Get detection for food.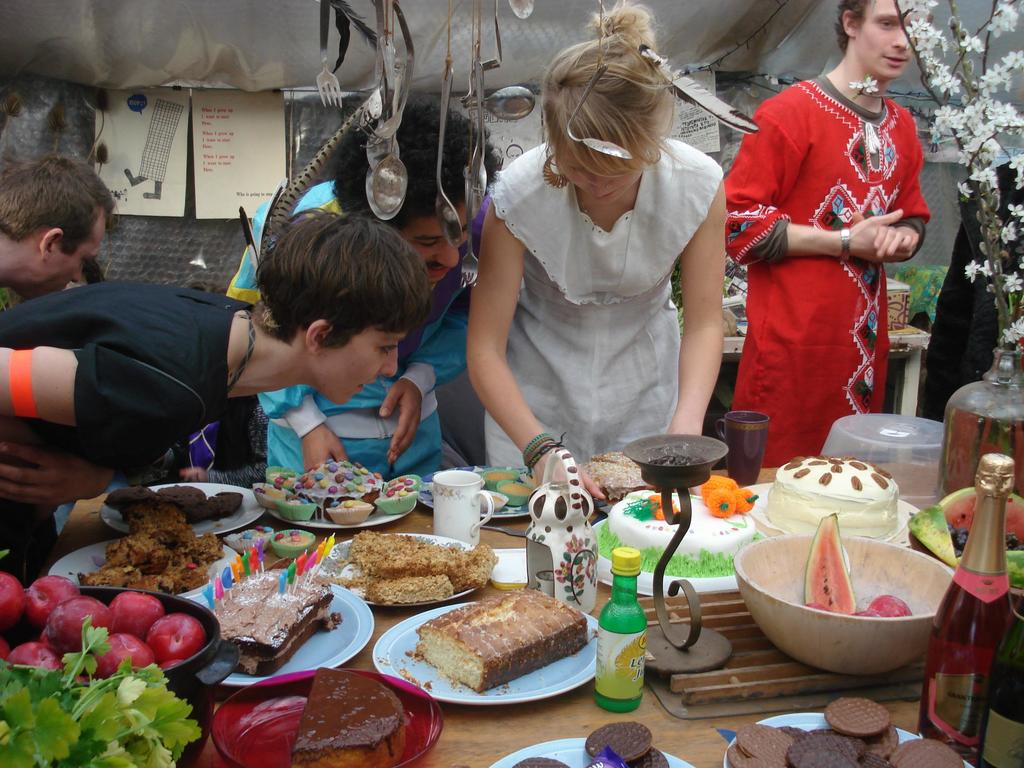
Detection: {"left": 510, "top": 720, "right": 670, "bottom": 767}.
